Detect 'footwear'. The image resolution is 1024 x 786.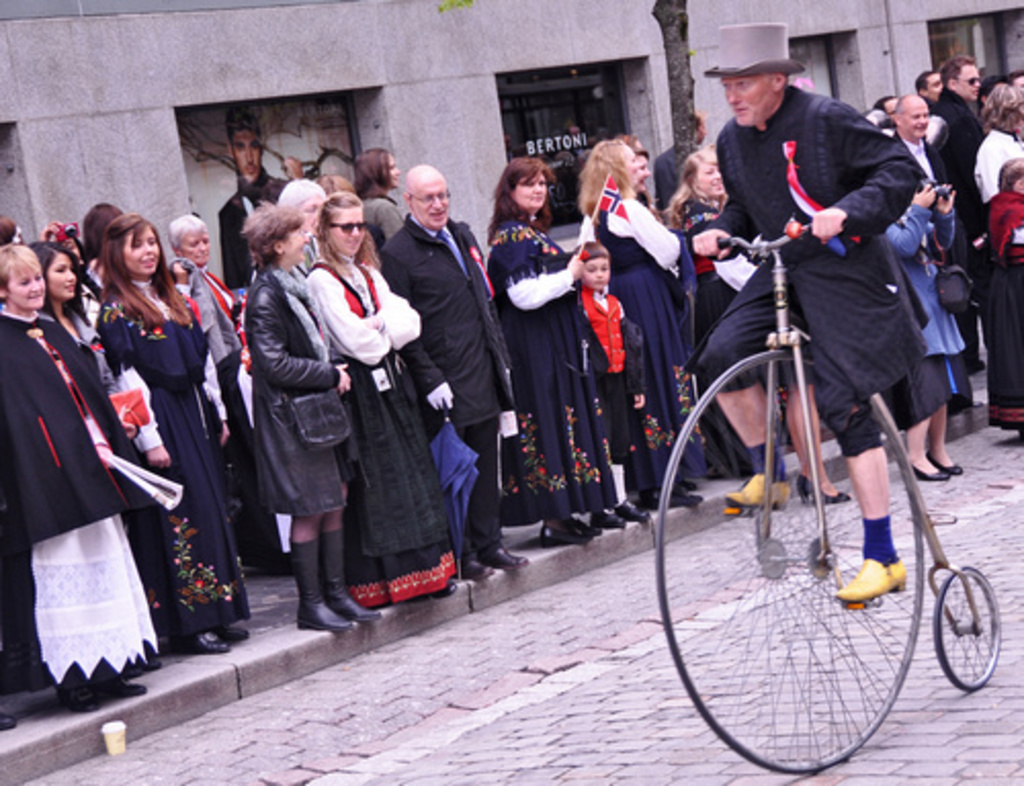
829:559:905:602.
